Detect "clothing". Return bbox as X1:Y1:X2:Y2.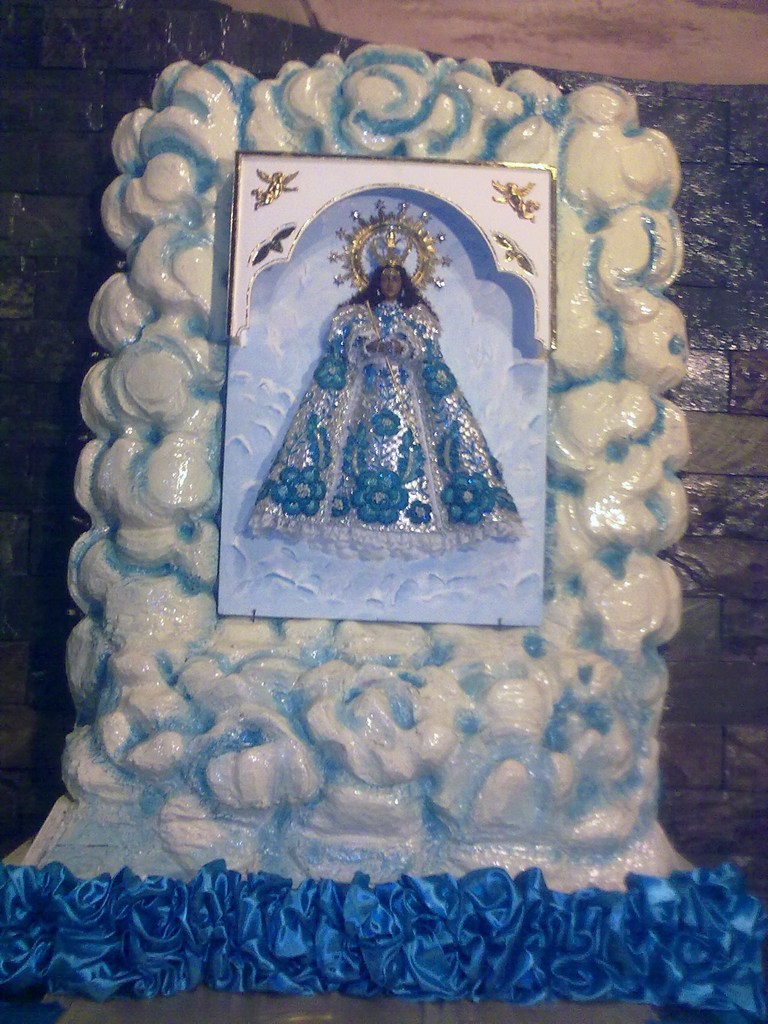
250:301:525:558.
